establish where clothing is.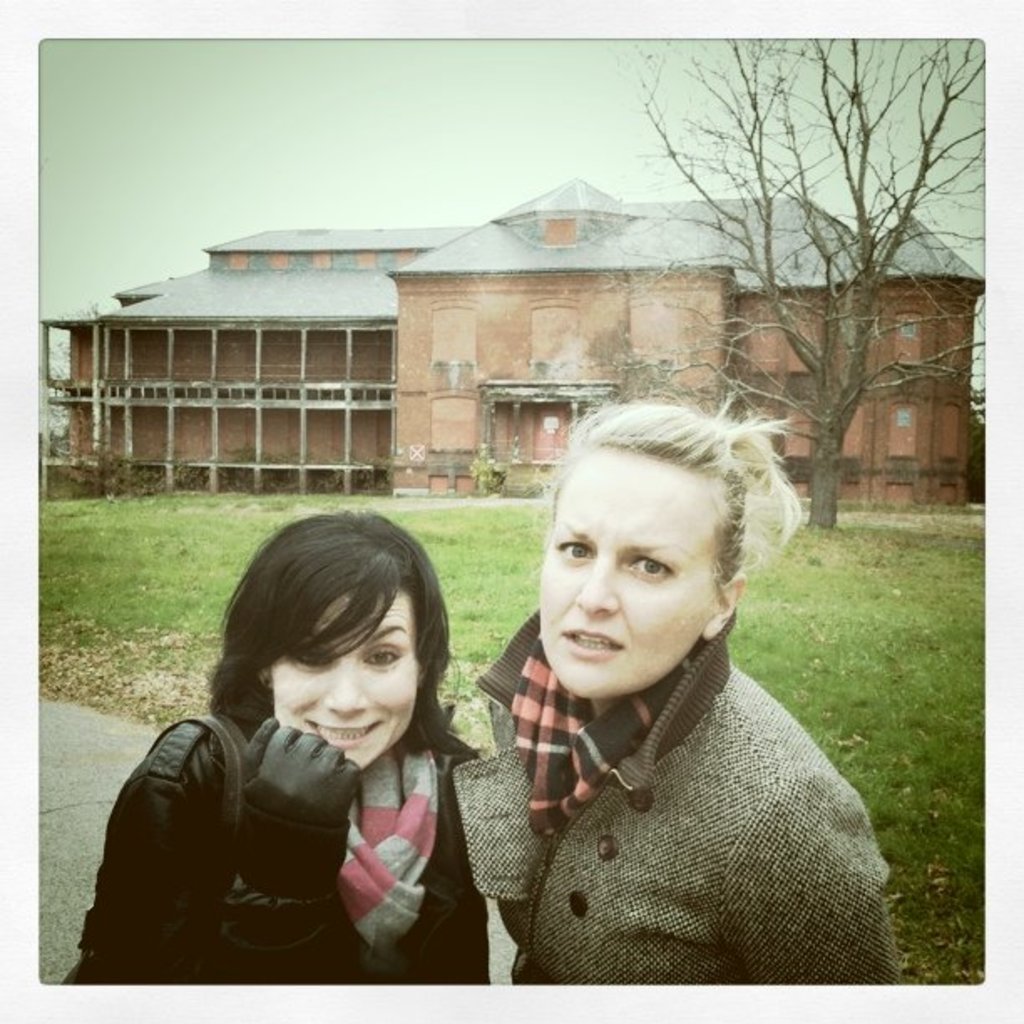
Established at [450, 515, 905, 1019].
